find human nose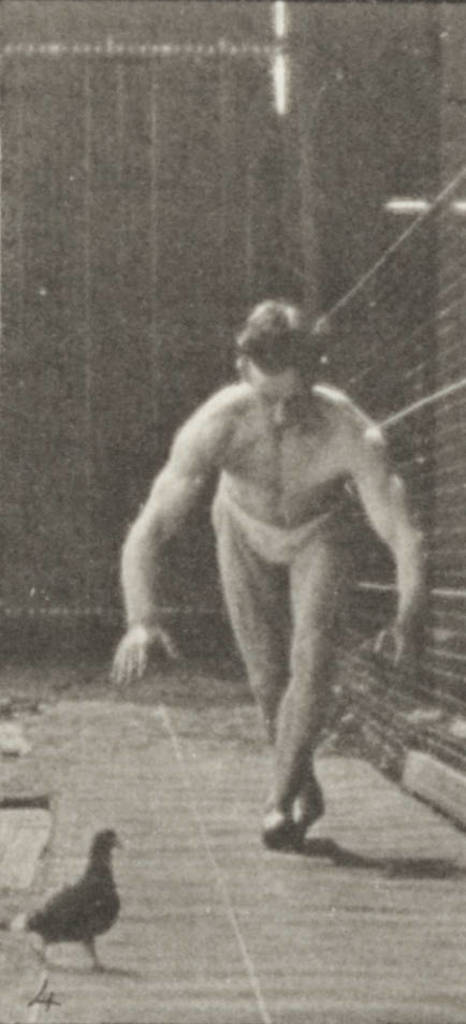
box(270, 403, 288, 424)
